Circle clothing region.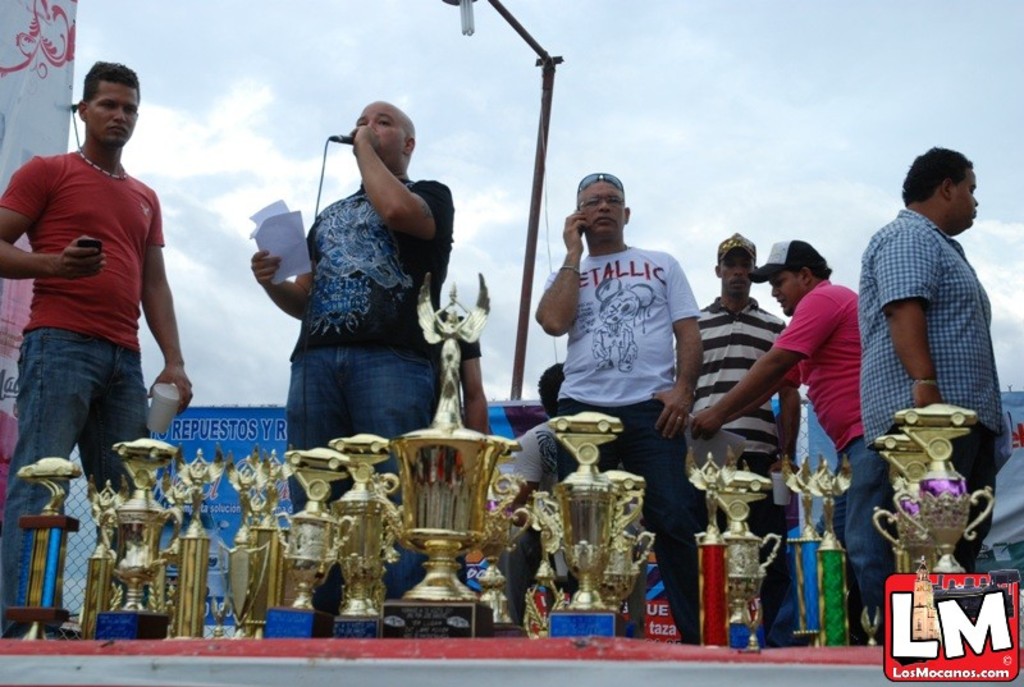
Region: {"left": 756, "top": 272, "right": 864, "bottom": 448}.
